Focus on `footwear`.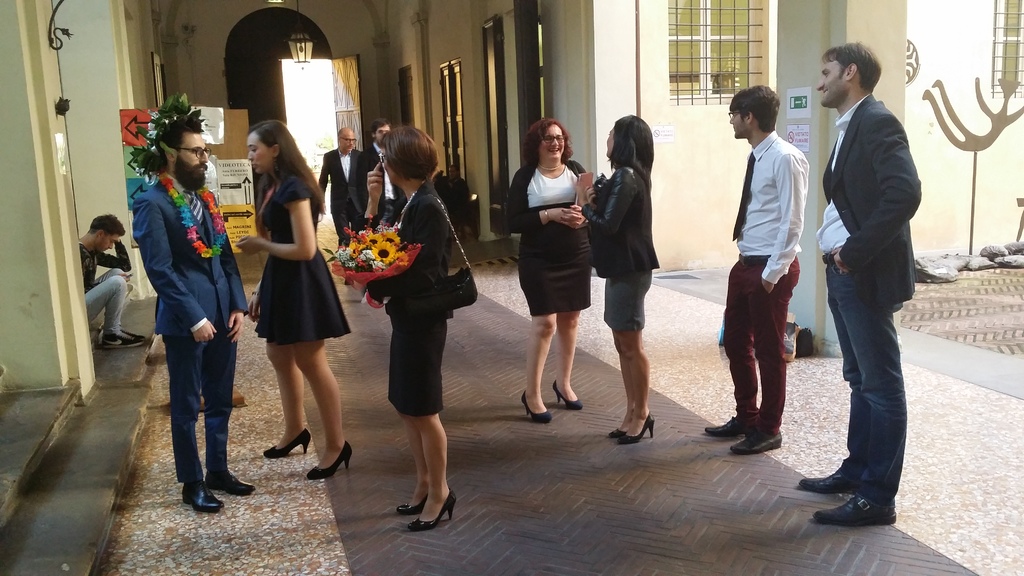
Focused at <bbox>262, 427, 310, 460</bbox>.
